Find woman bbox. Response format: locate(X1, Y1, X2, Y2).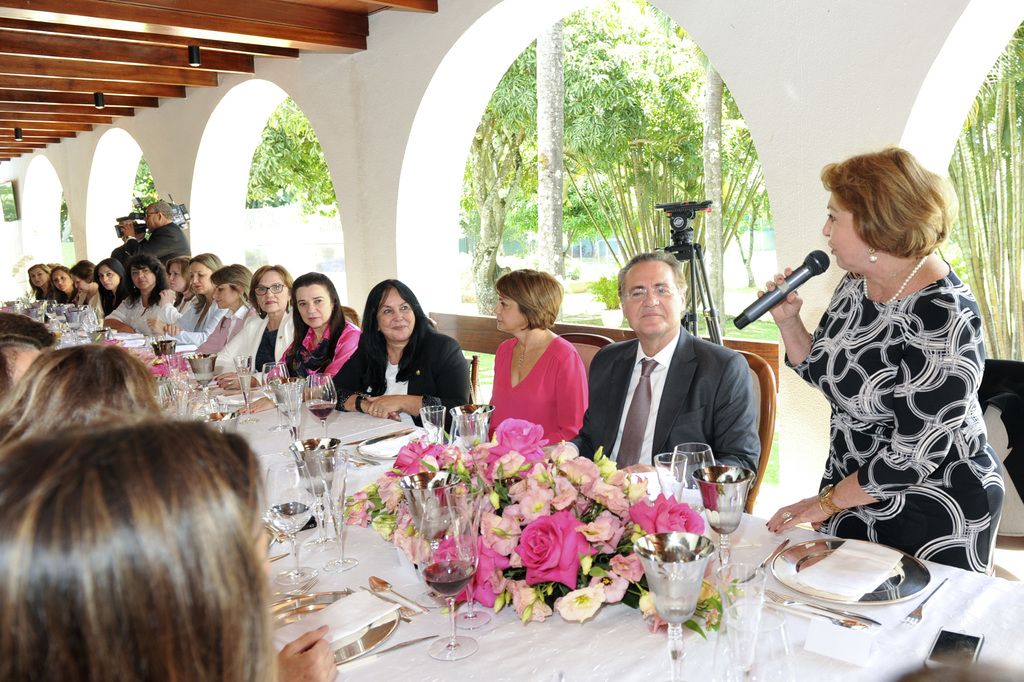
locate(51, 263, 81, 302).
